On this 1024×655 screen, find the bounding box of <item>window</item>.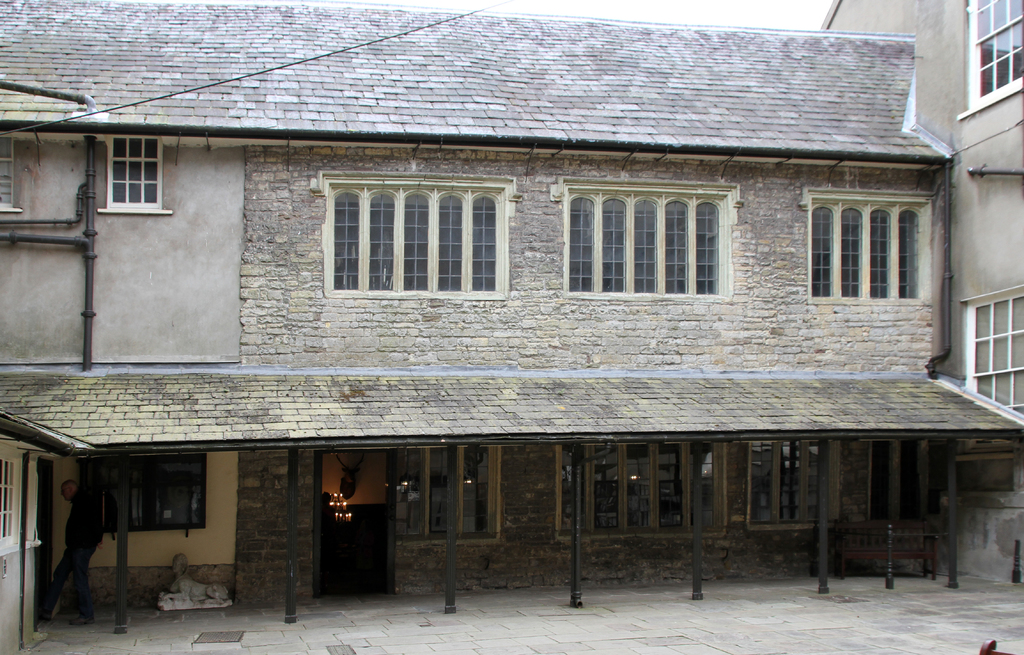
Bounding box: BBox(94, 131, 173, 220).
